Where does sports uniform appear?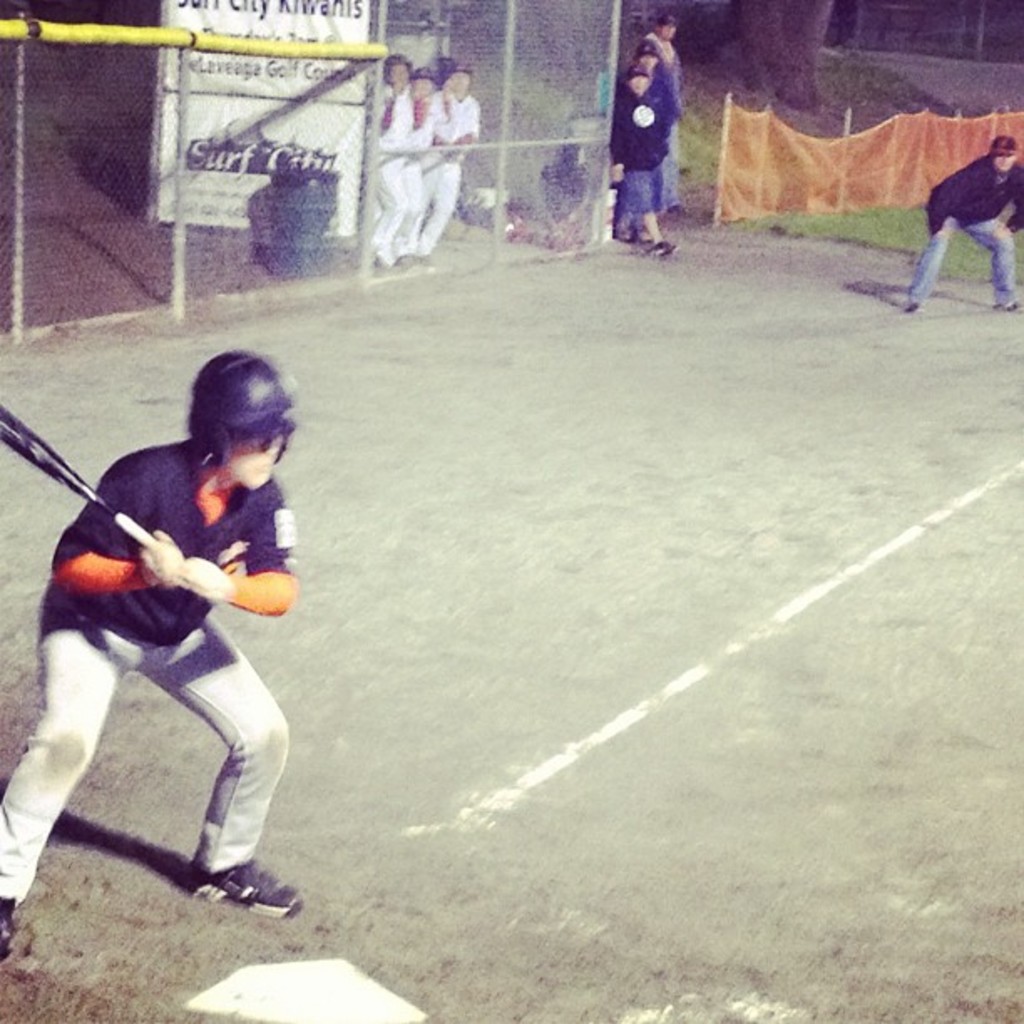
Appears at box=[905, 147, 1022, 305].
